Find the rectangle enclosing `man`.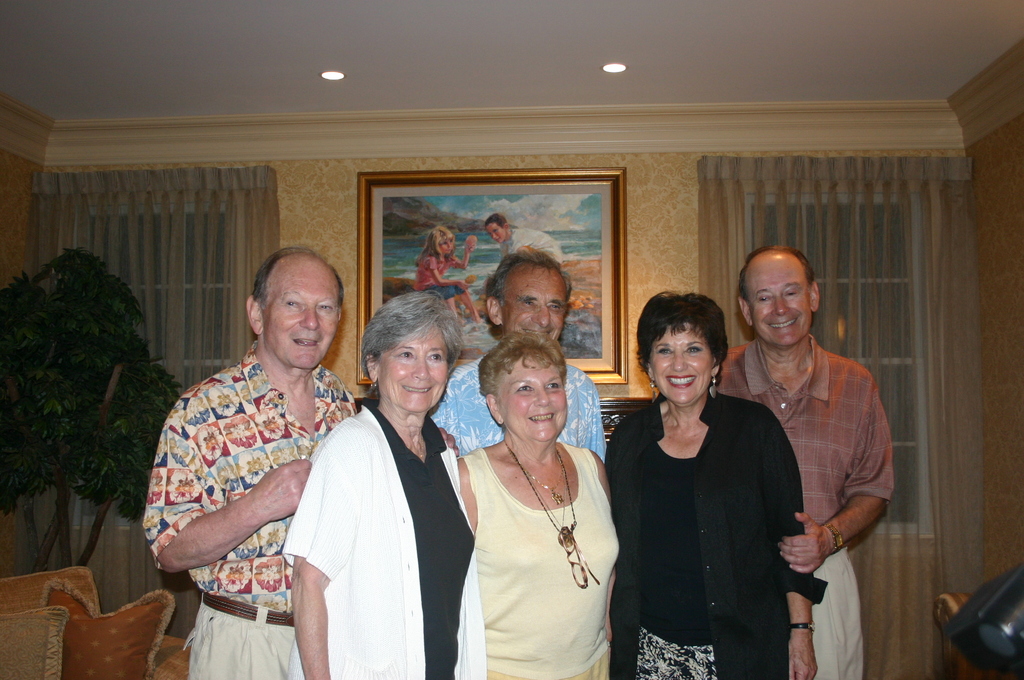
{"x1": 144, "y1": 247, "x2": 355, "y2": 679}.
